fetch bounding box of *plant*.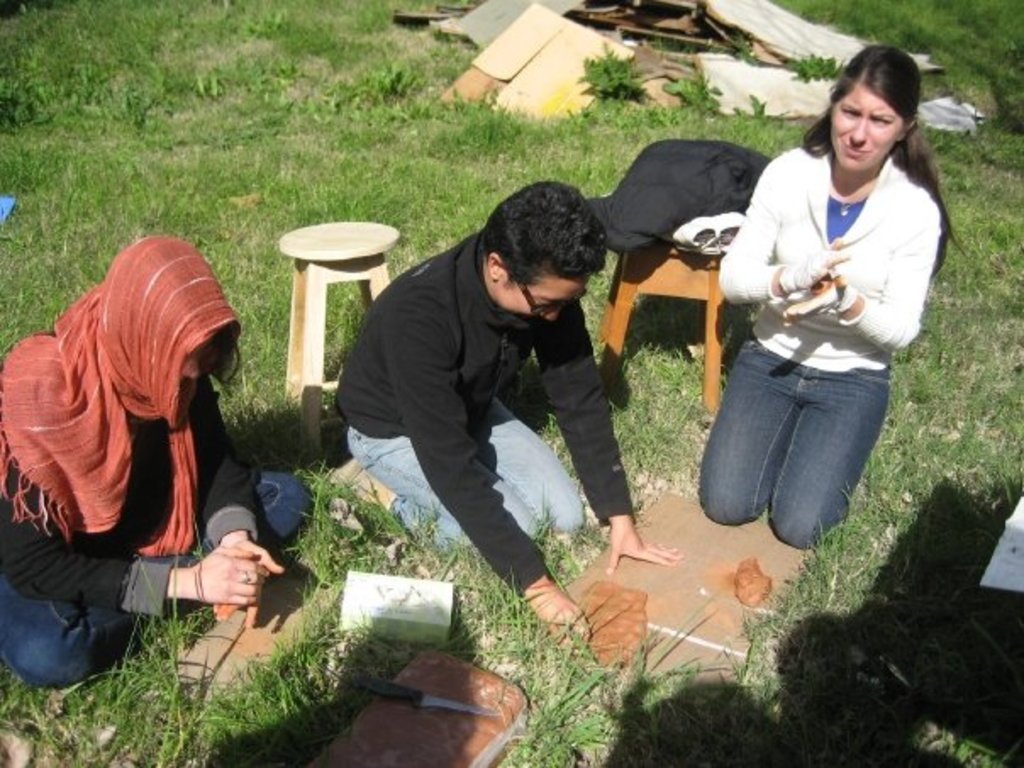
Bbox: box(263, 0, 490, 127).
